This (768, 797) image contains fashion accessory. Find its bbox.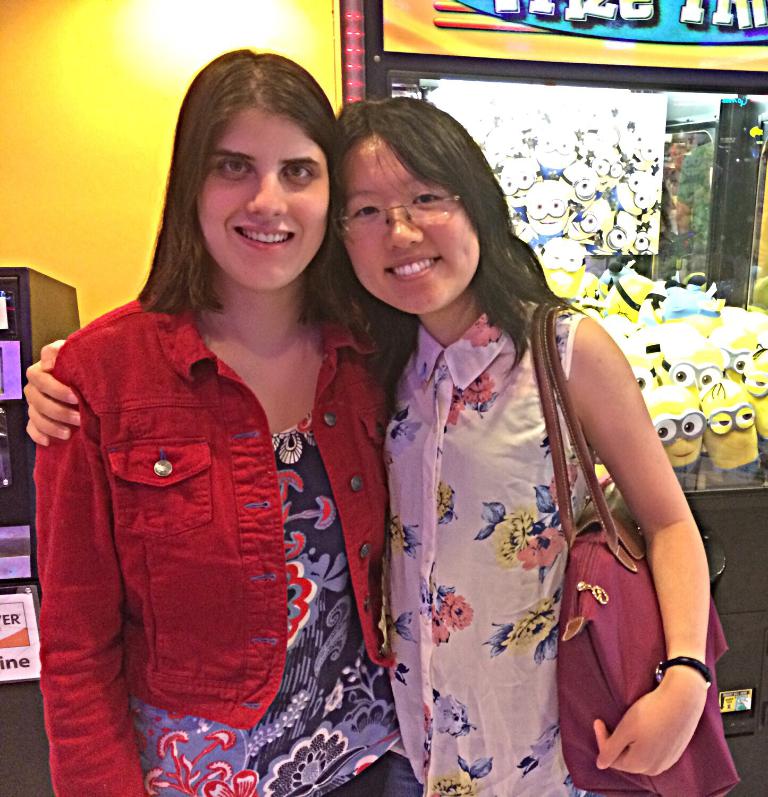
523:300:742:796.
